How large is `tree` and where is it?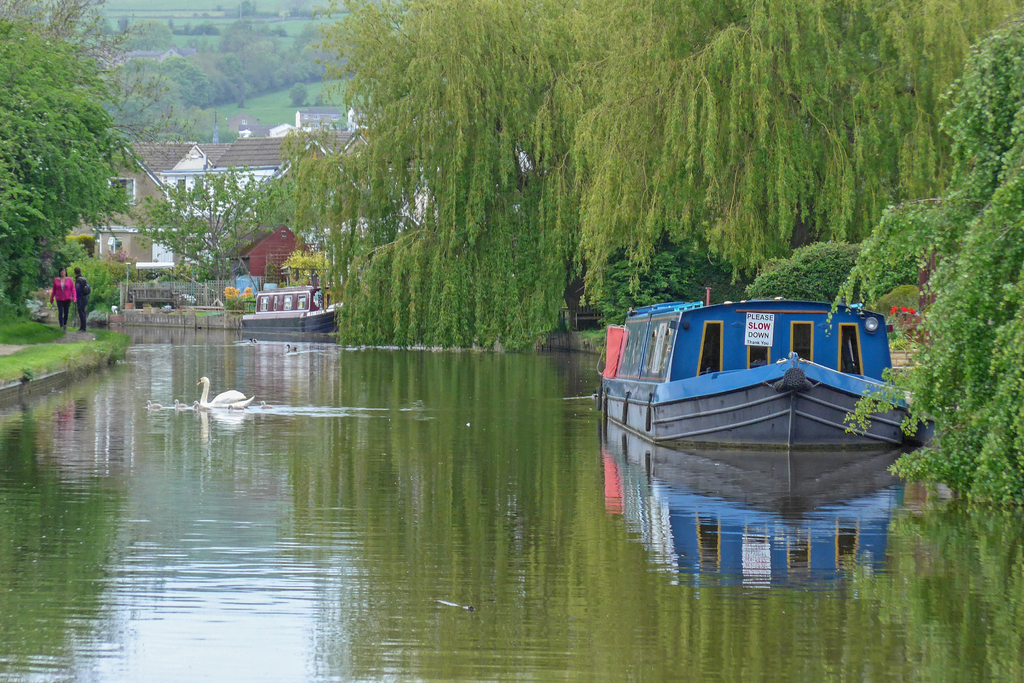
Bounding box: [left=303, top=8, right=536, bottom=342].
